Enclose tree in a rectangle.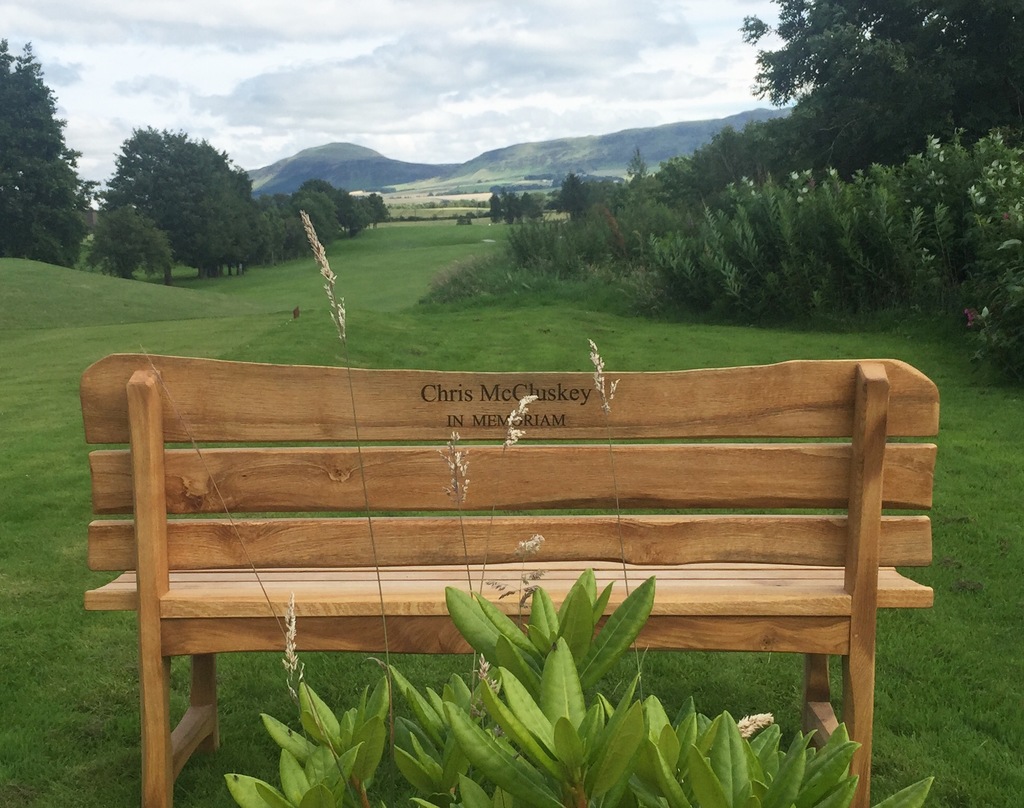
(367,193,392,224).
